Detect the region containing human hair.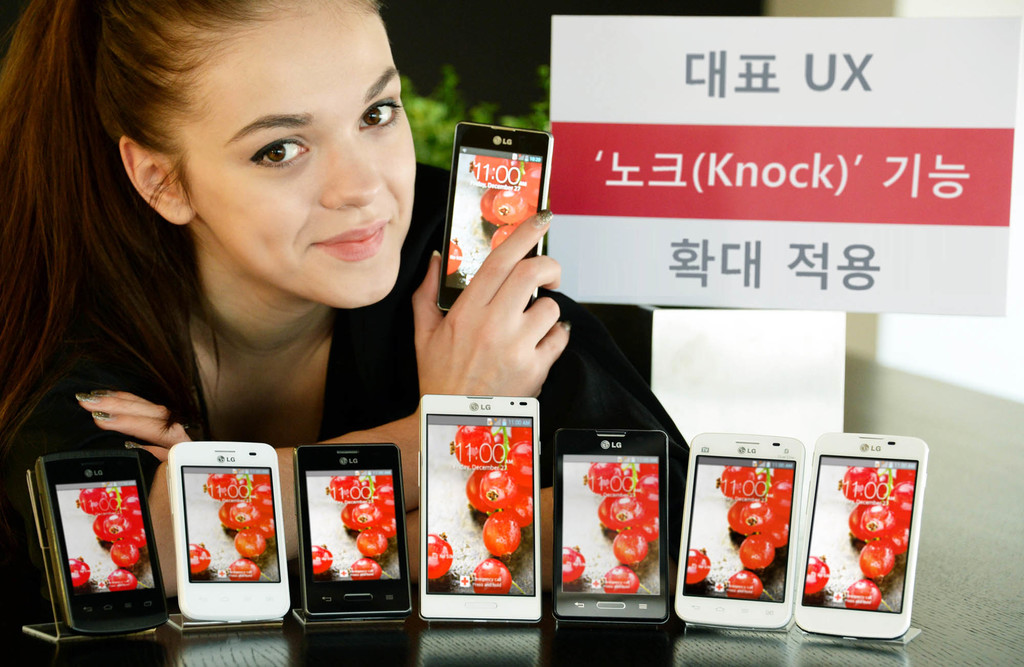
<box>8,4,370,437</box>.
